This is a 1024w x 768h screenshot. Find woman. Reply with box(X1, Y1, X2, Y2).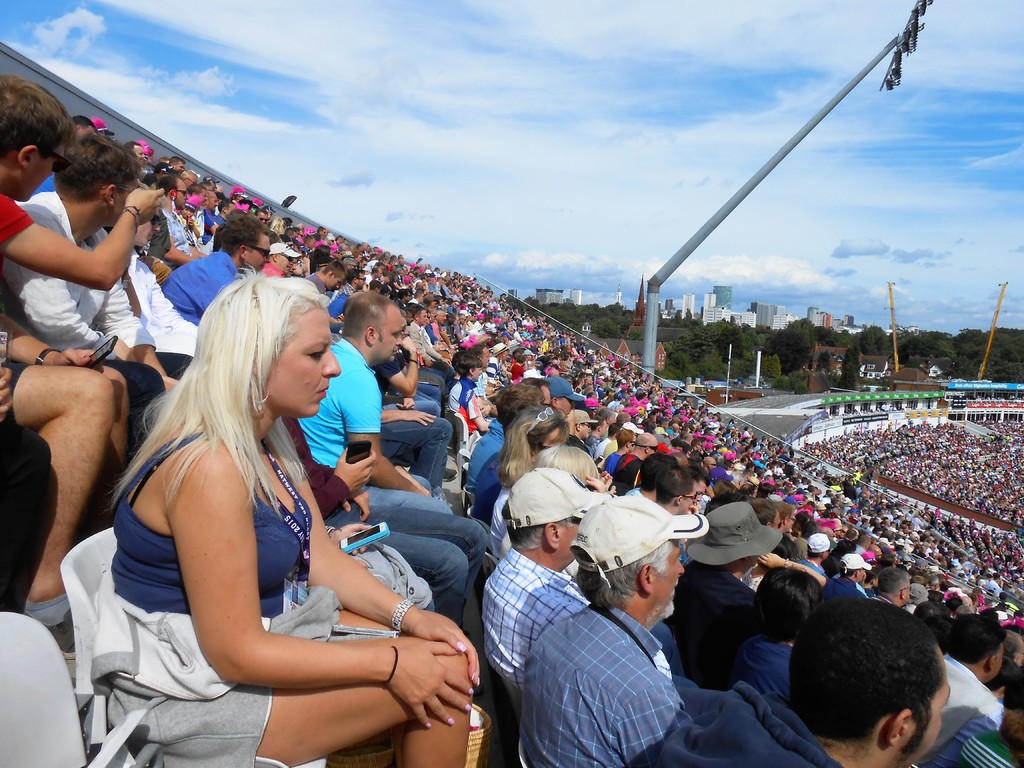
box(544, 454, 604, 502).
